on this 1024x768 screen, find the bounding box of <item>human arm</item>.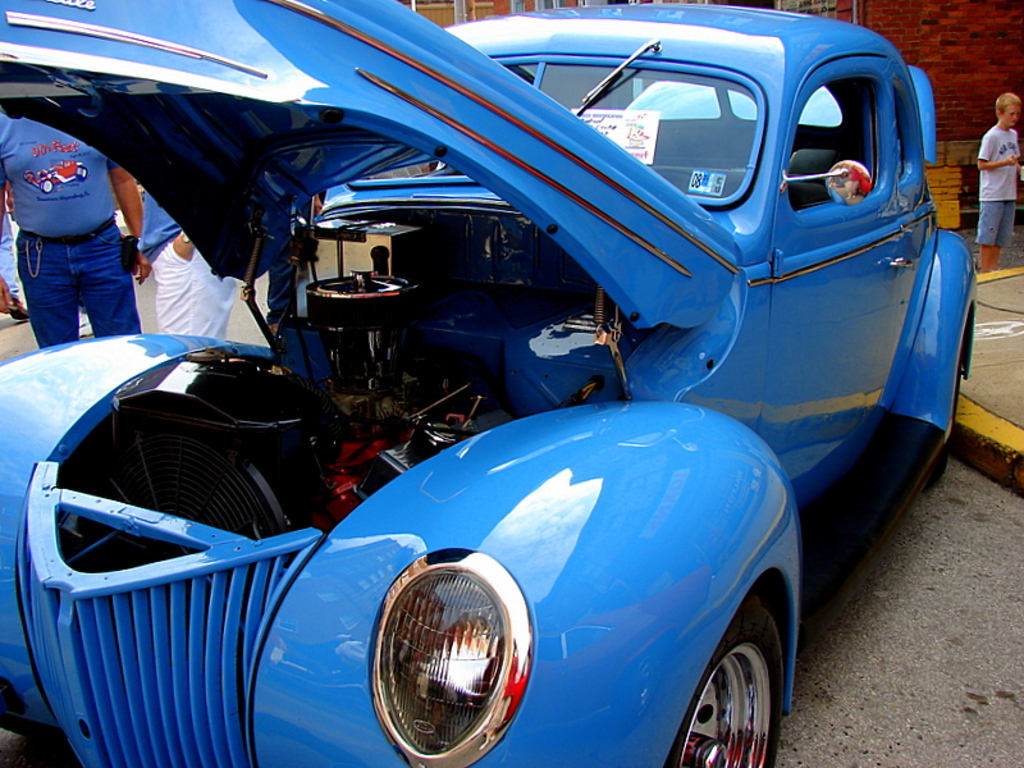
Bounding box: 968,132,1019,173.
